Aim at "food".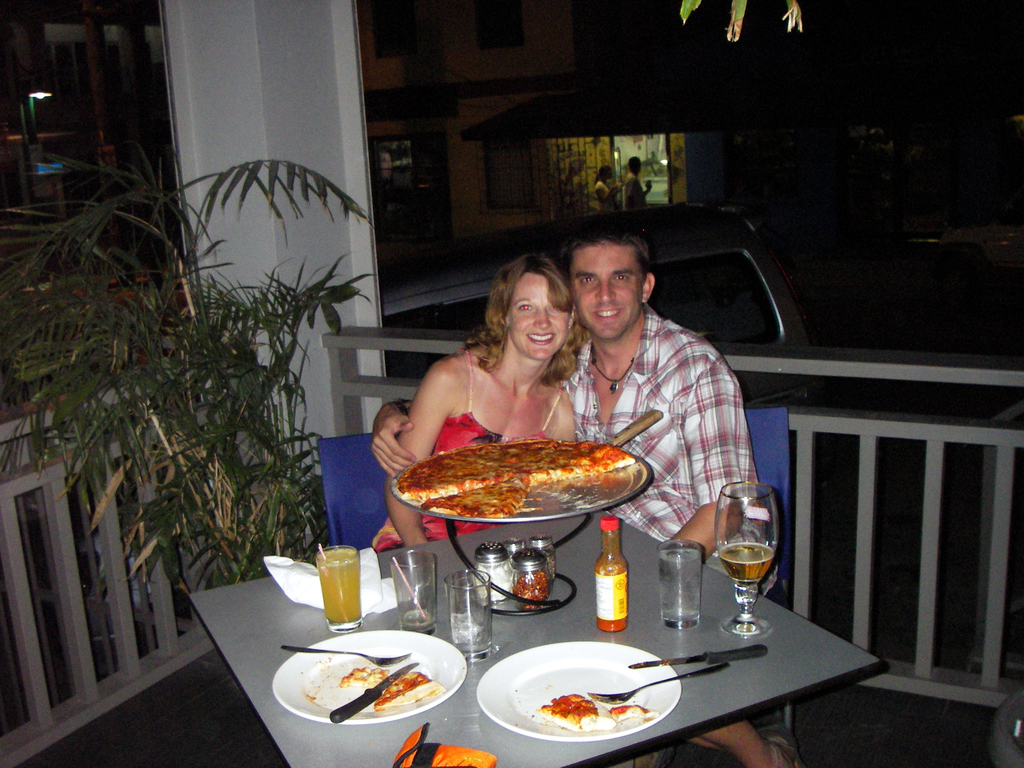
Aimed at [left=337, top=662, right=383, bottom=691].
